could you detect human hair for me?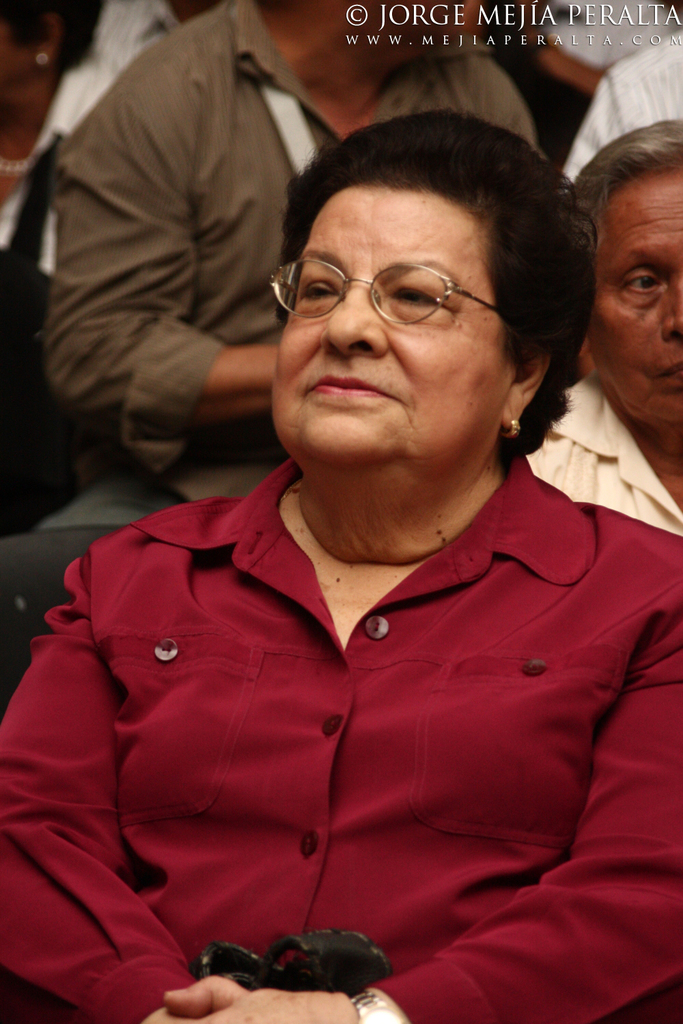
Detection result: (567,115,682,252).
